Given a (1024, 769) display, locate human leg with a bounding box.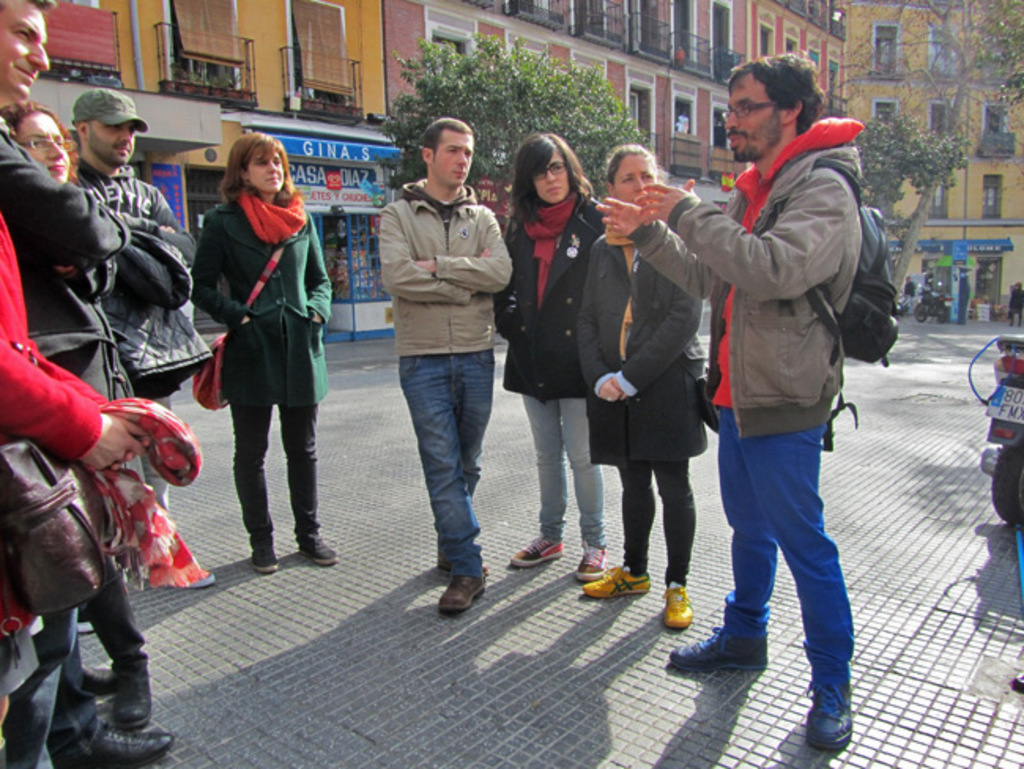
Located: 224,345,274,572.
